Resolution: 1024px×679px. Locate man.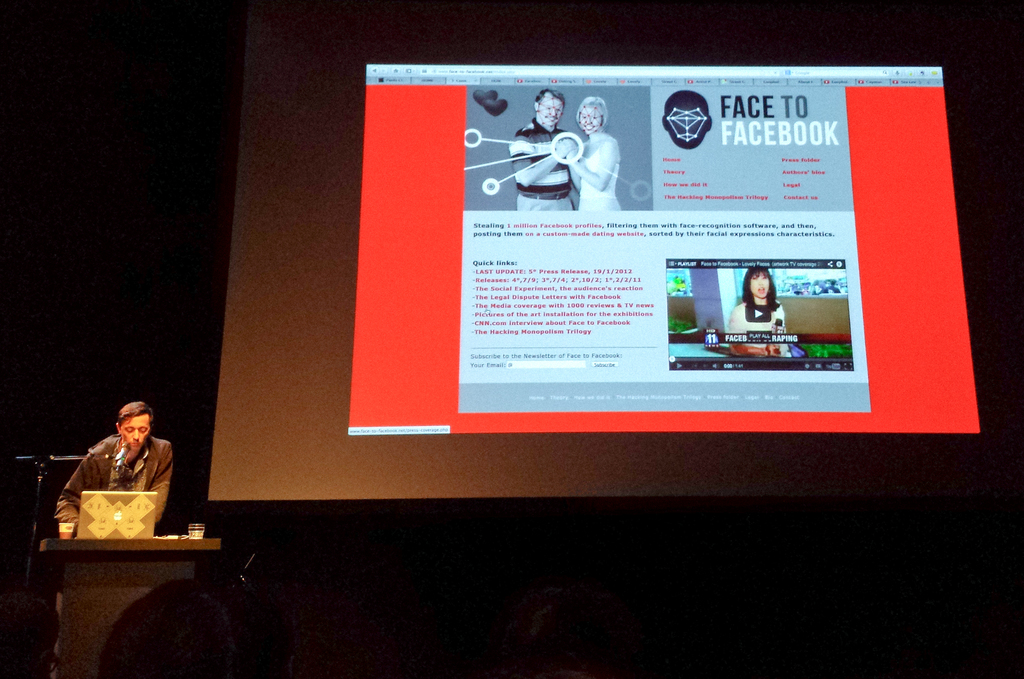
bbox(51, 409, 186, 559).
